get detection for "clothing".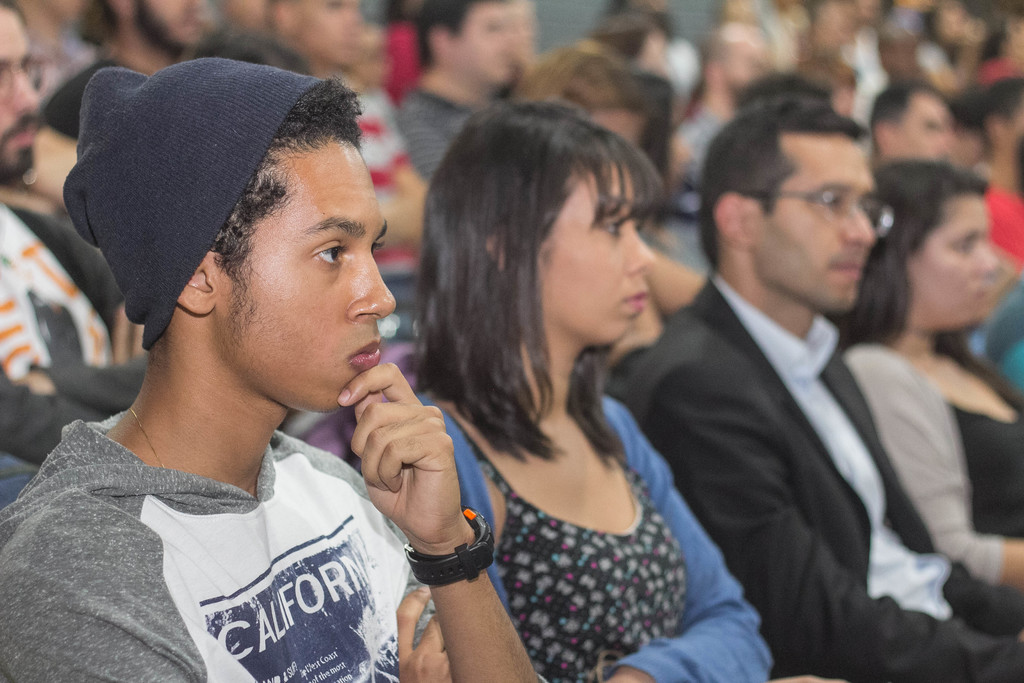
Detection: left=401, top=85, right=473, bottom=185.
